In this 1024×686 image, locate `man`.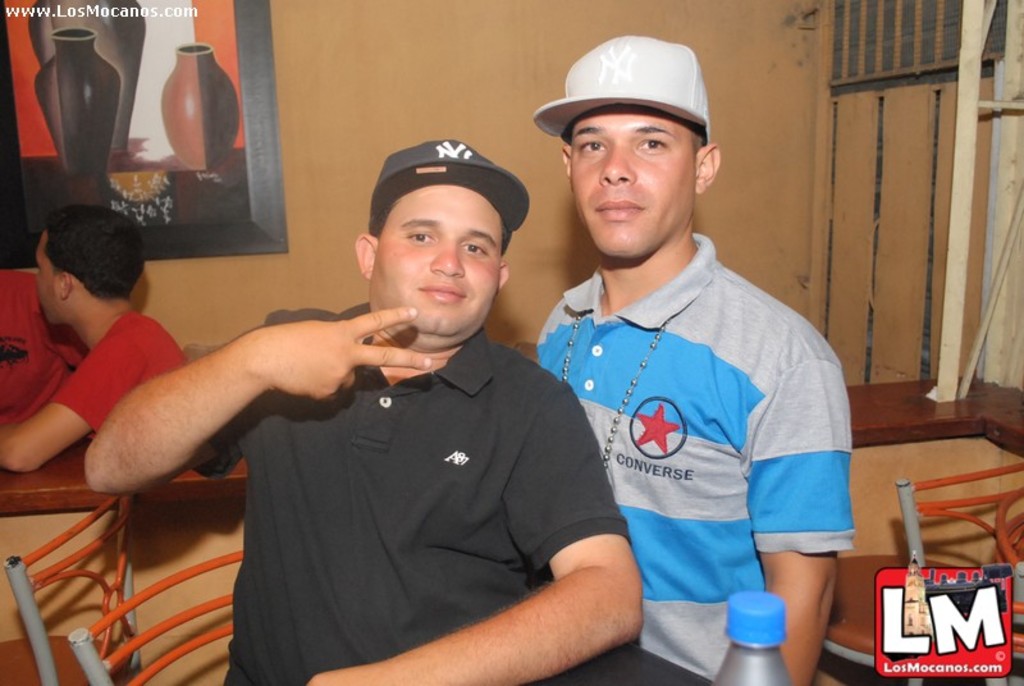
Bounding box: 531, 35, 854, 685.
